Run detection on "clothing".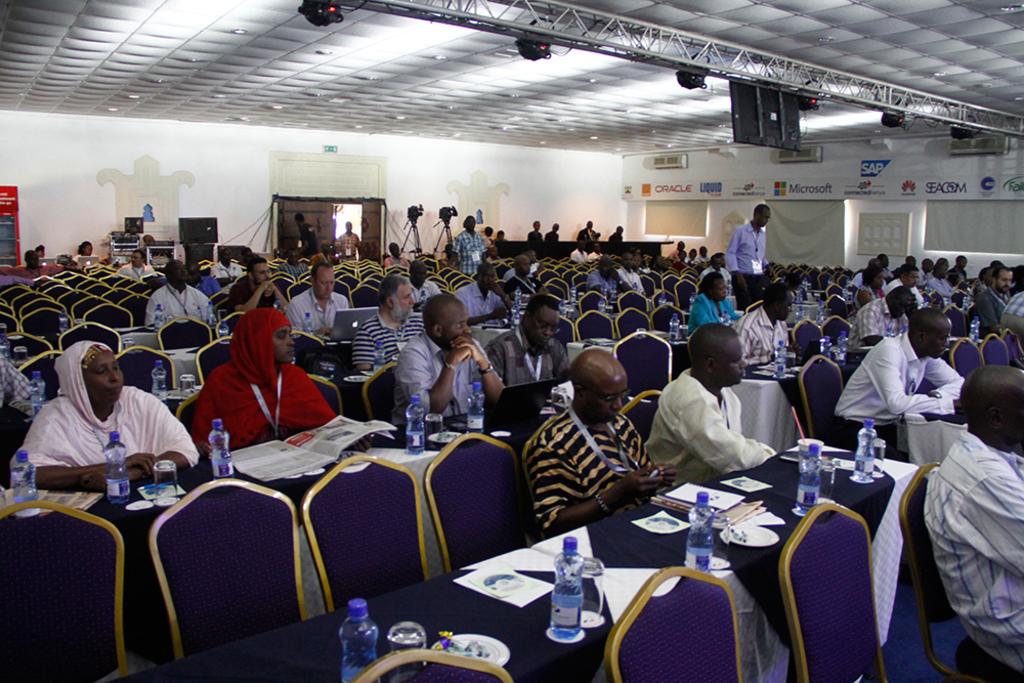
Result: region(380, 254, 414, 280).
